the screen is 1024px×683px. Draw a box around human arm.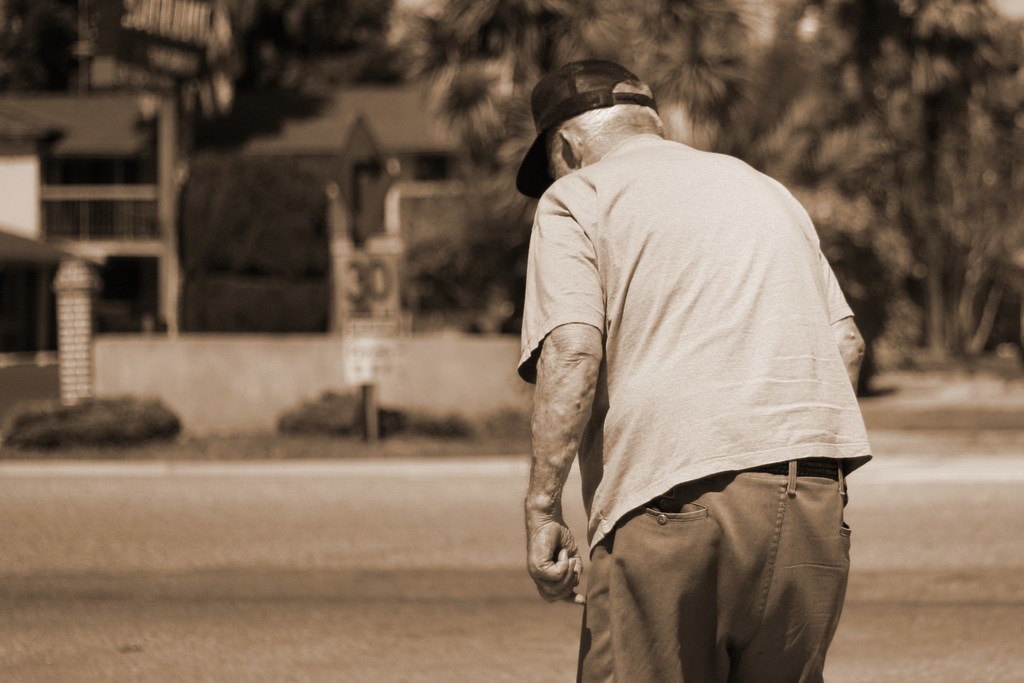
left=820, top=251, right=864, bottom=399.
